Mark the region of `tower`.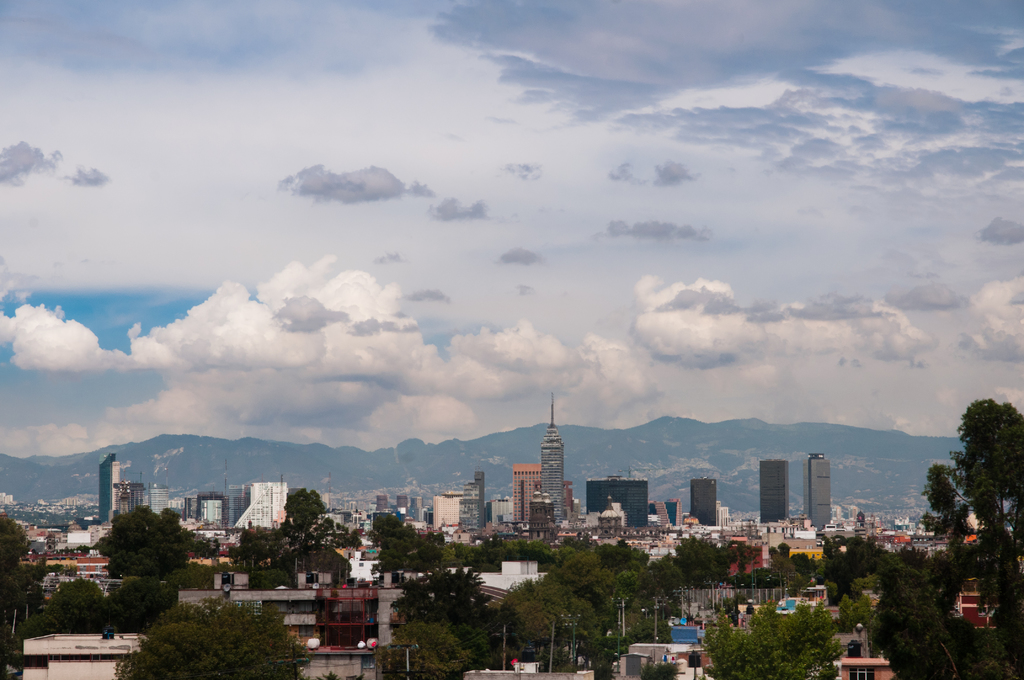
Region: [539, 396, 566, 526].
